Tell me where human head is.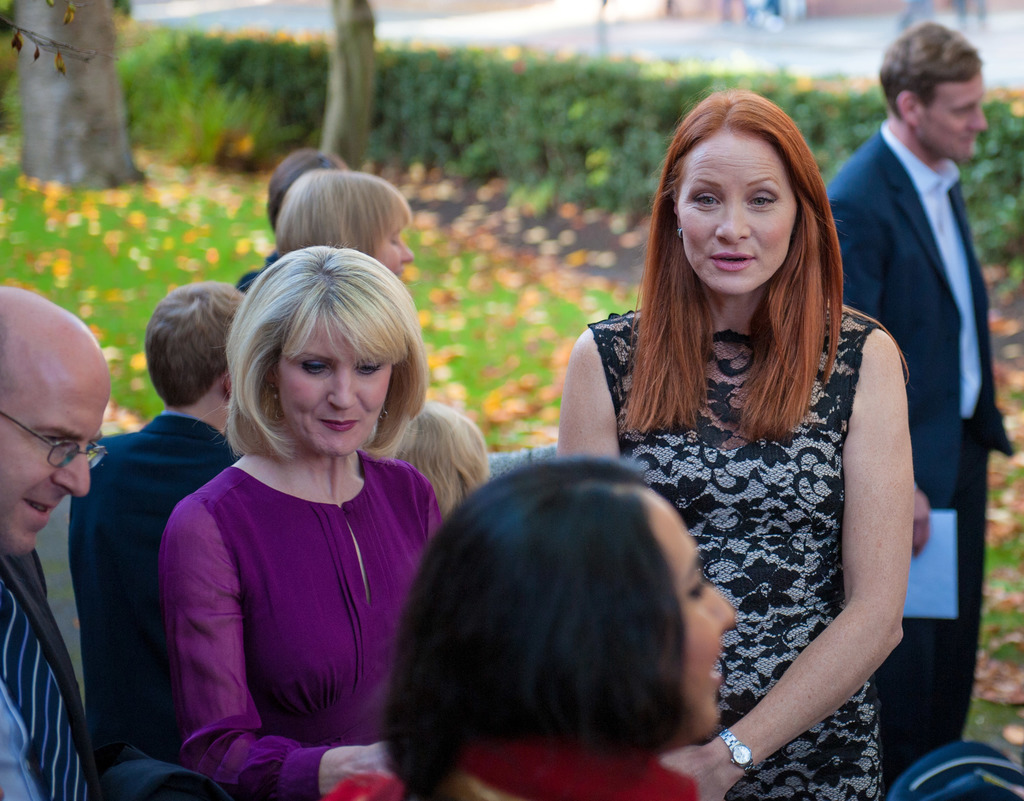
human head is at bbox(269, 148, 353, 226).
